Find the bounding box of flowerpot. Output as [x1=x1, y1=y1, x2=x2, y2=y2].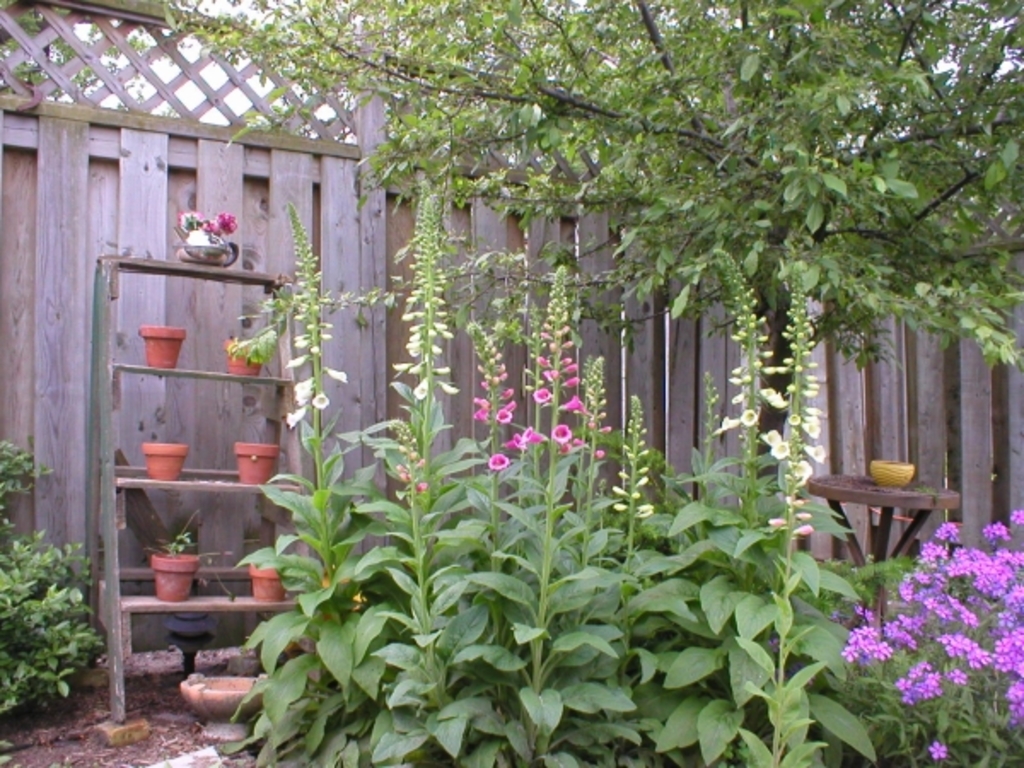
[x1=224, y1=340, x2=265, y2=382].
